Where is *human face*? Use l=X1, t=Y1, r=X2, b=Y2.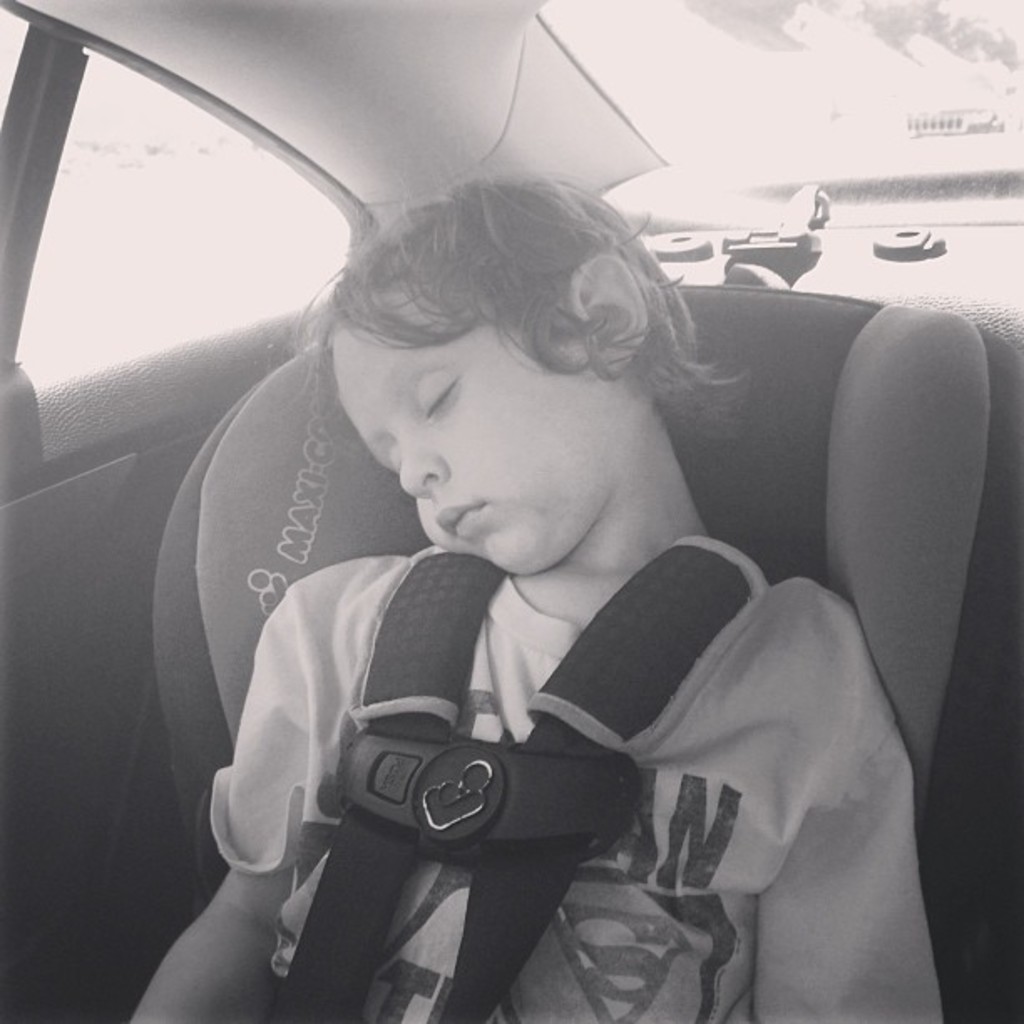
l=330, t=286, r=617, b=576.
